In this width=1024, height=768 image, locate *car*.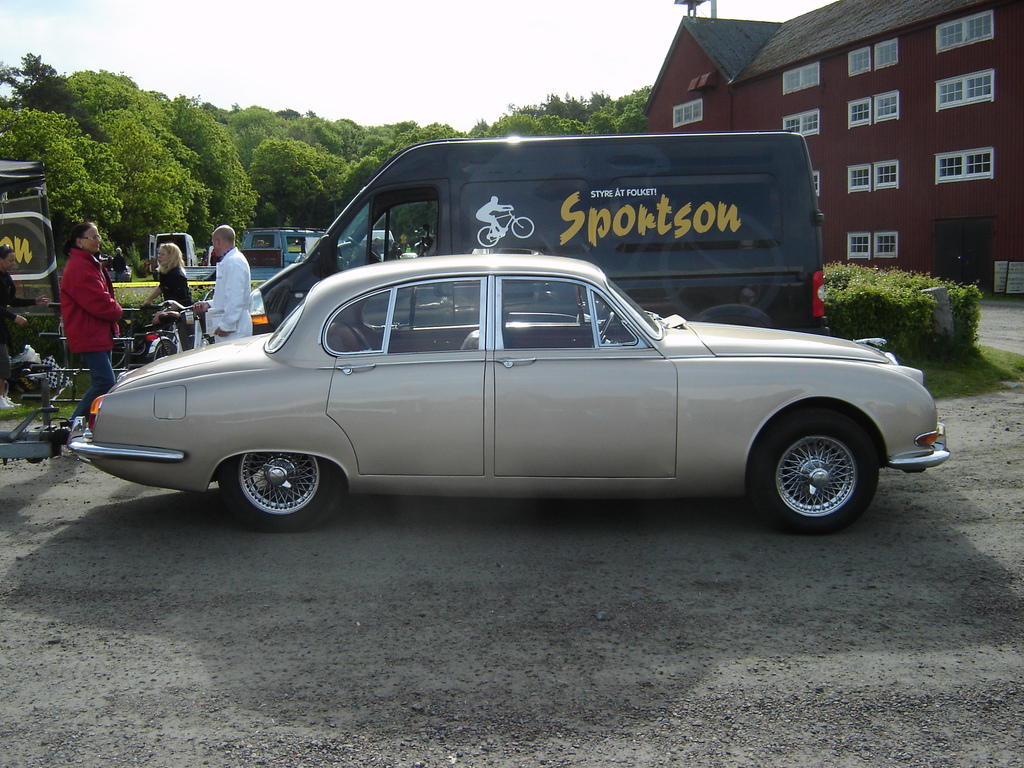
Bounding box: [left=71, top=255, right=931, bottom=537].
